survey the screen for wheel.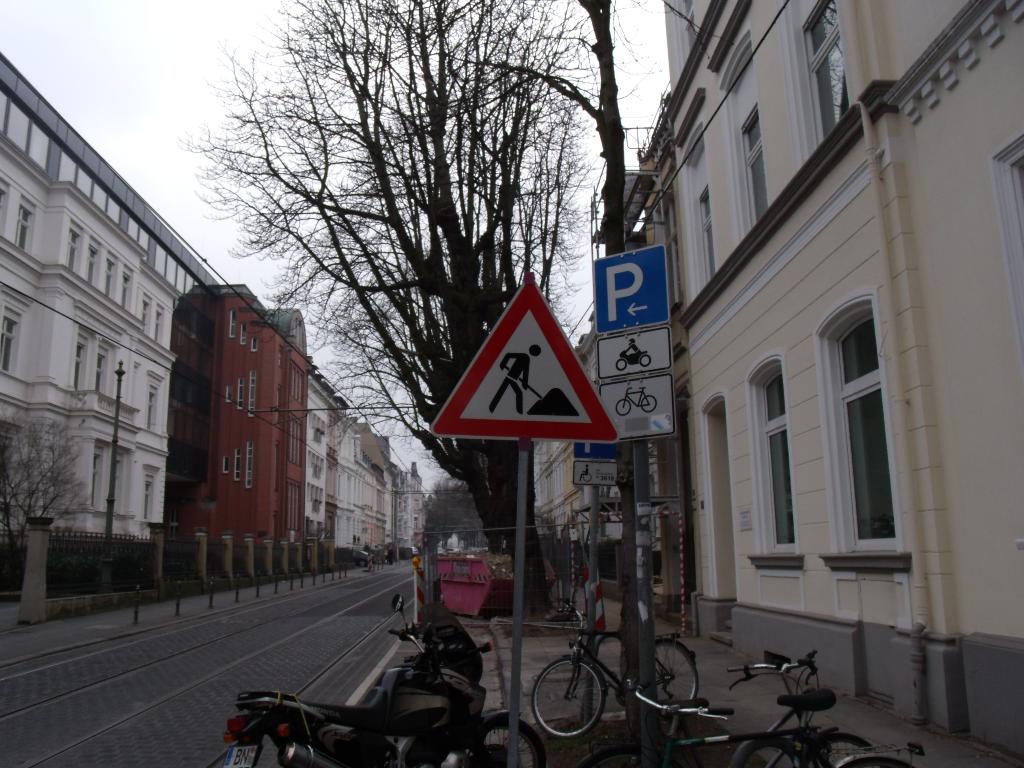
Survey found: select_region(655, 644, 702, 700).
